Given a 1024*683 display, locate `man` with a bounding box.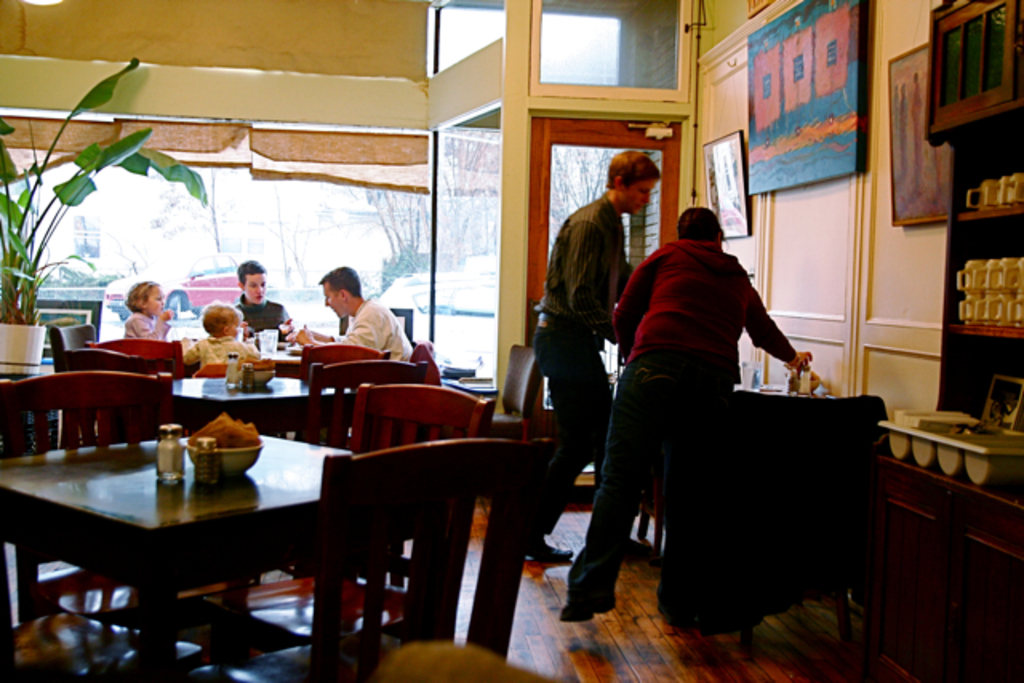
Located: box(296, 264, 416, 368).
